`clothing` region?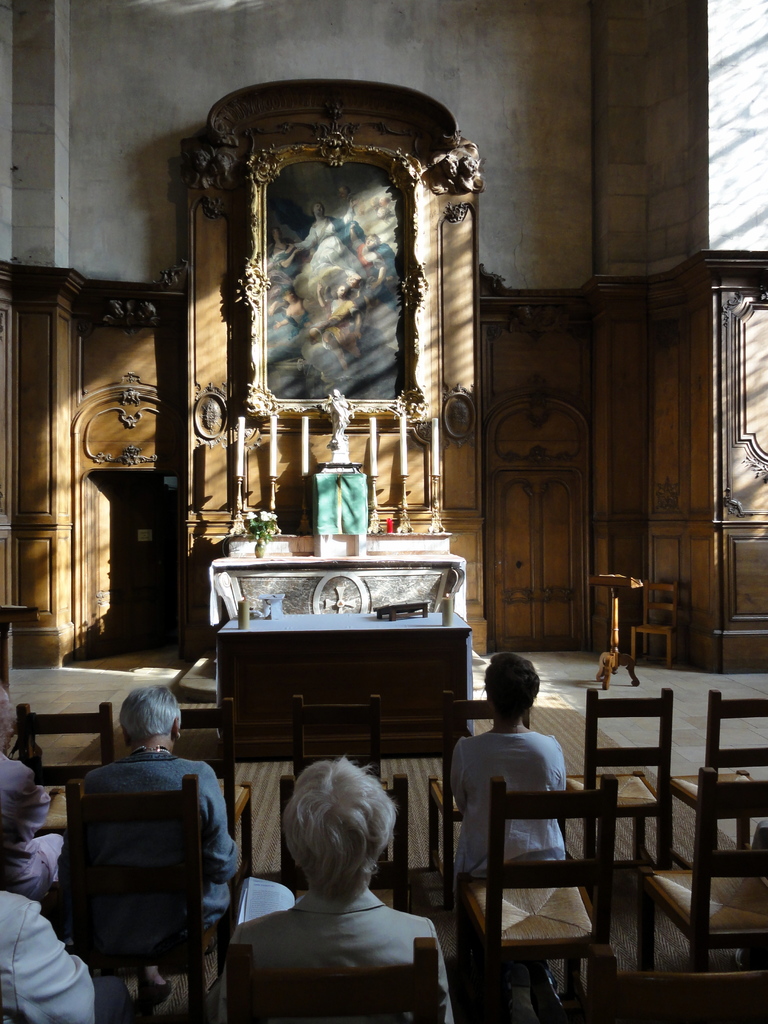
0/878/99/1014
